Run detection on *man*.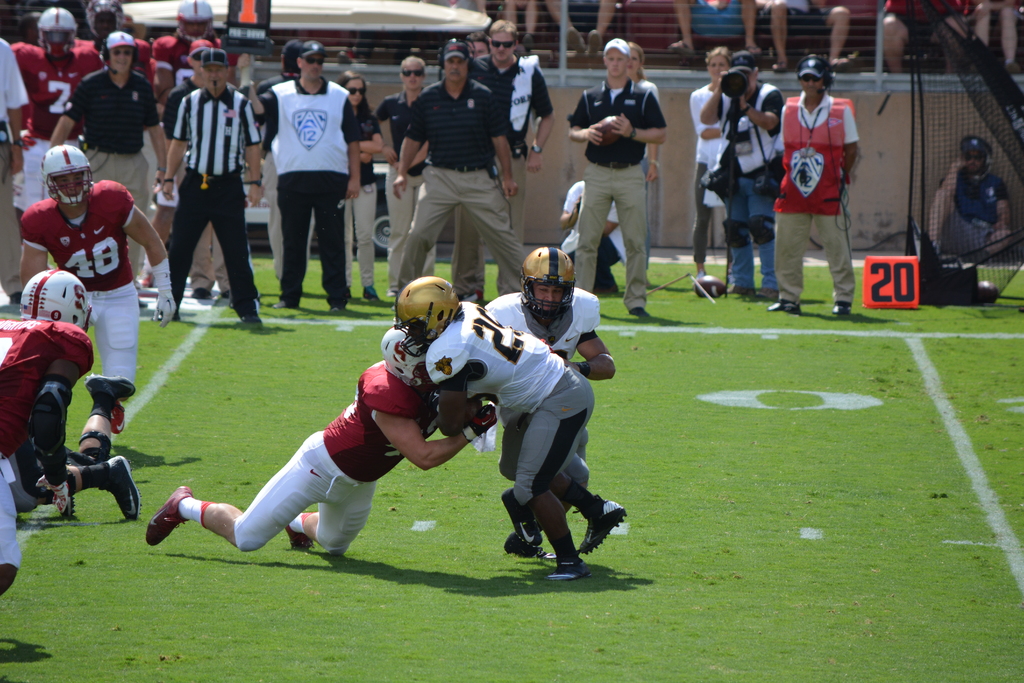
Result: <bbox>375, 54, 429, 291</bbox>.
